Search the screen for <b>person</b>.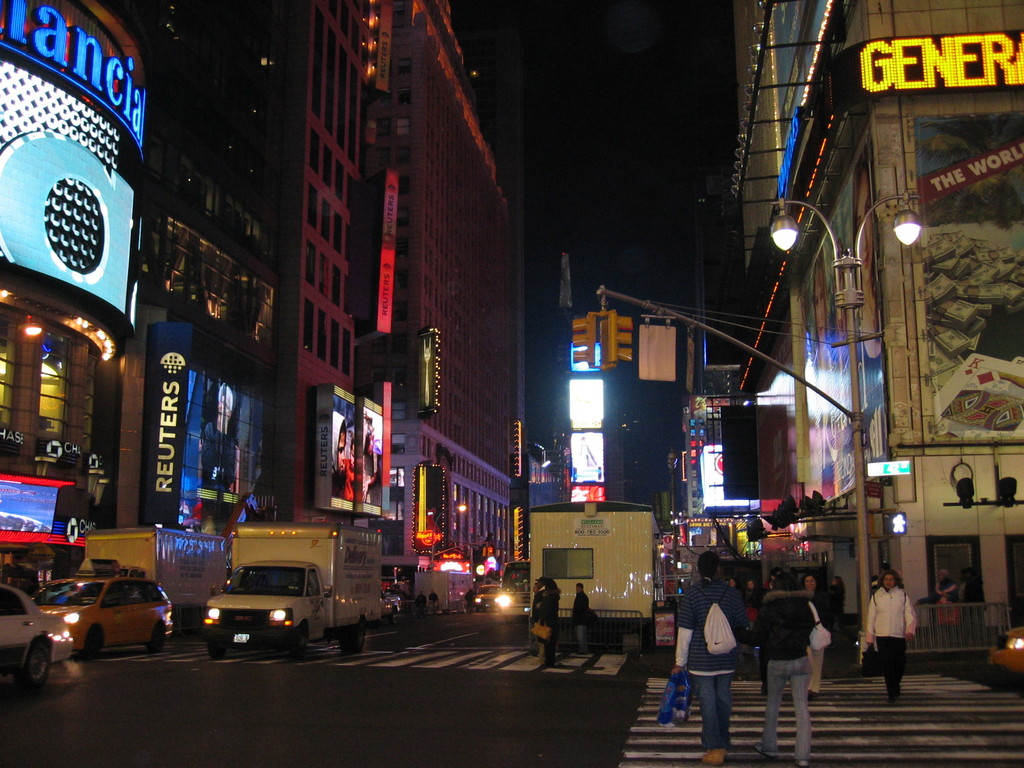
Found at BBox(867, 569, 916, 700).
